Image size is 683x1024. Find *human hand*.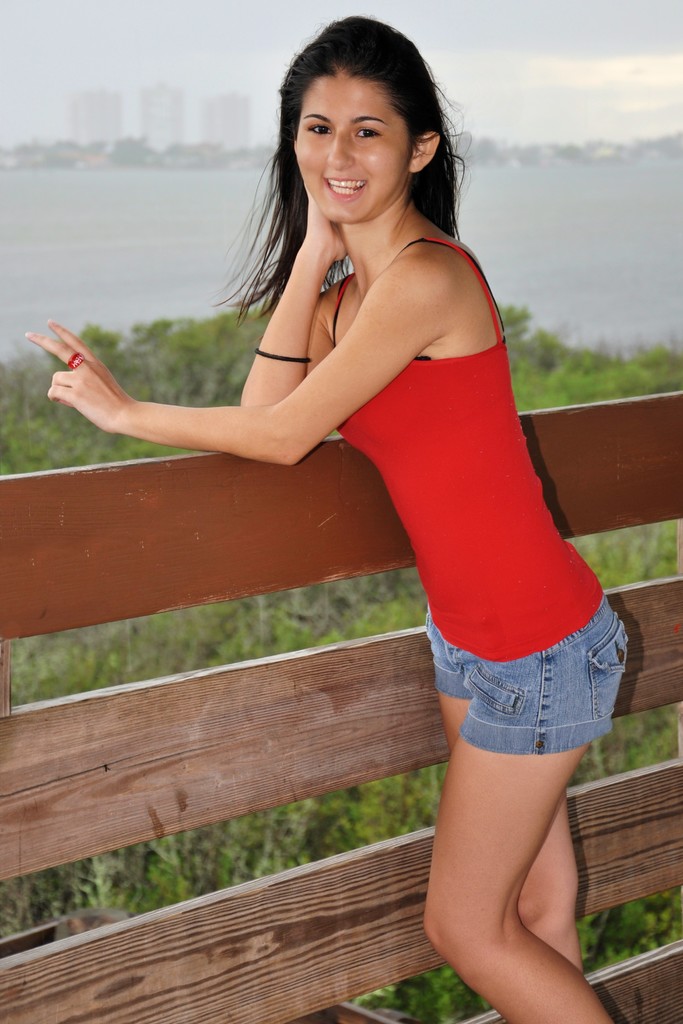
crop(301, 179, 350, 260).
